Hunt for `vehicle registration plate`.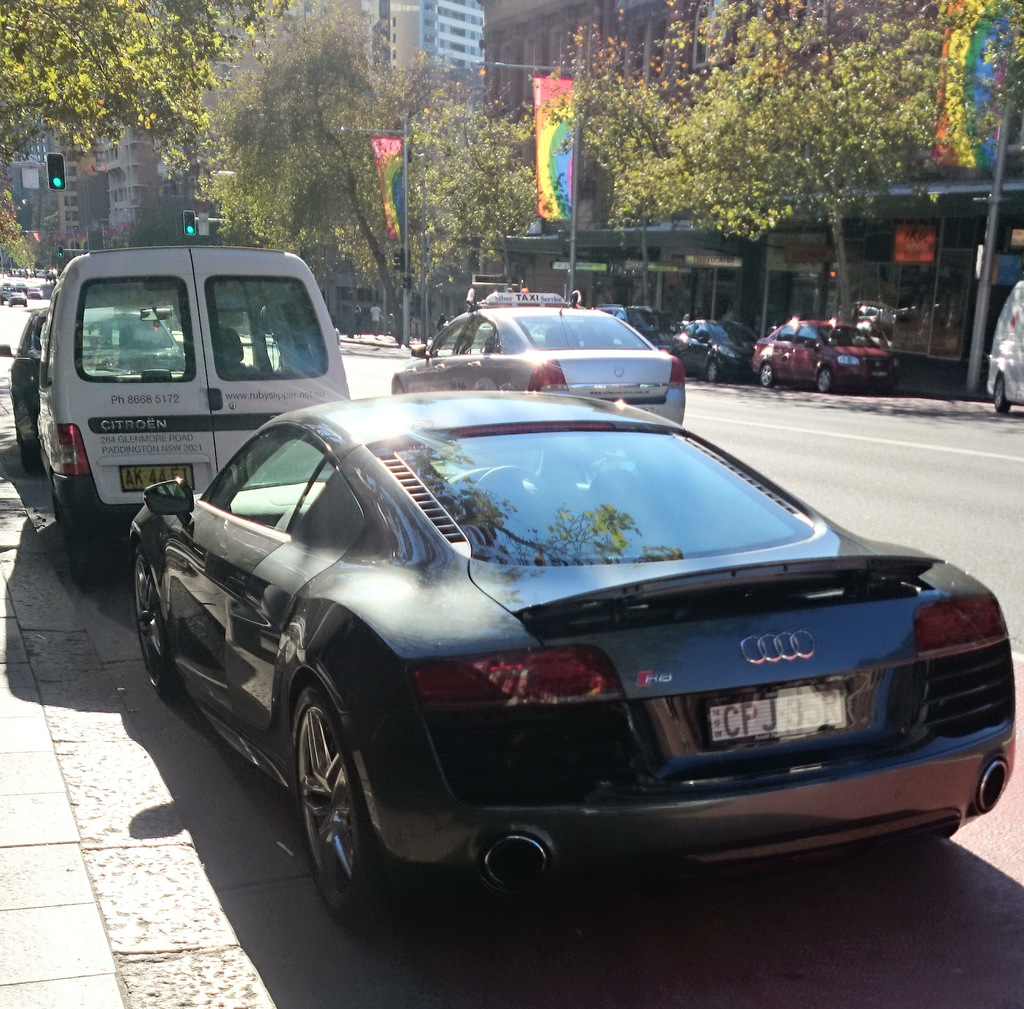
Hunted down at Rect(709, 686, 847, 742).
